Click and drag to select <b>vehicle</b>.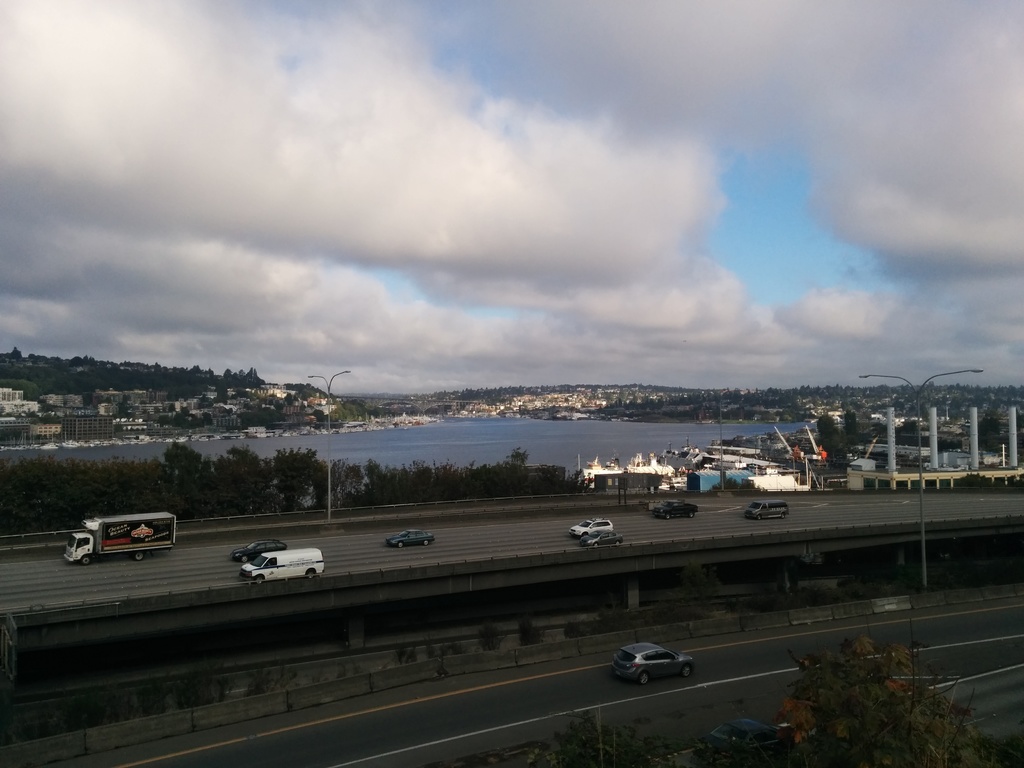
Selection: x1=653, y1=497, x2=705, y2=525.
